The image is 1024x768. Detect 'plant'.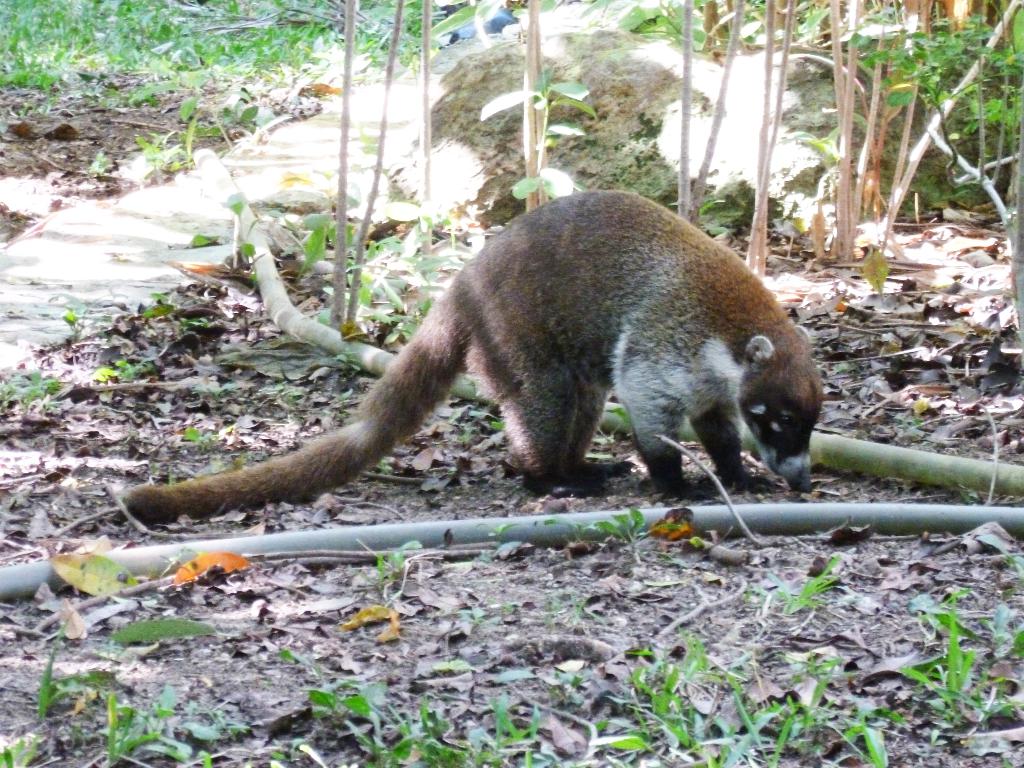
Detection: 0, 729, 44, 767.
